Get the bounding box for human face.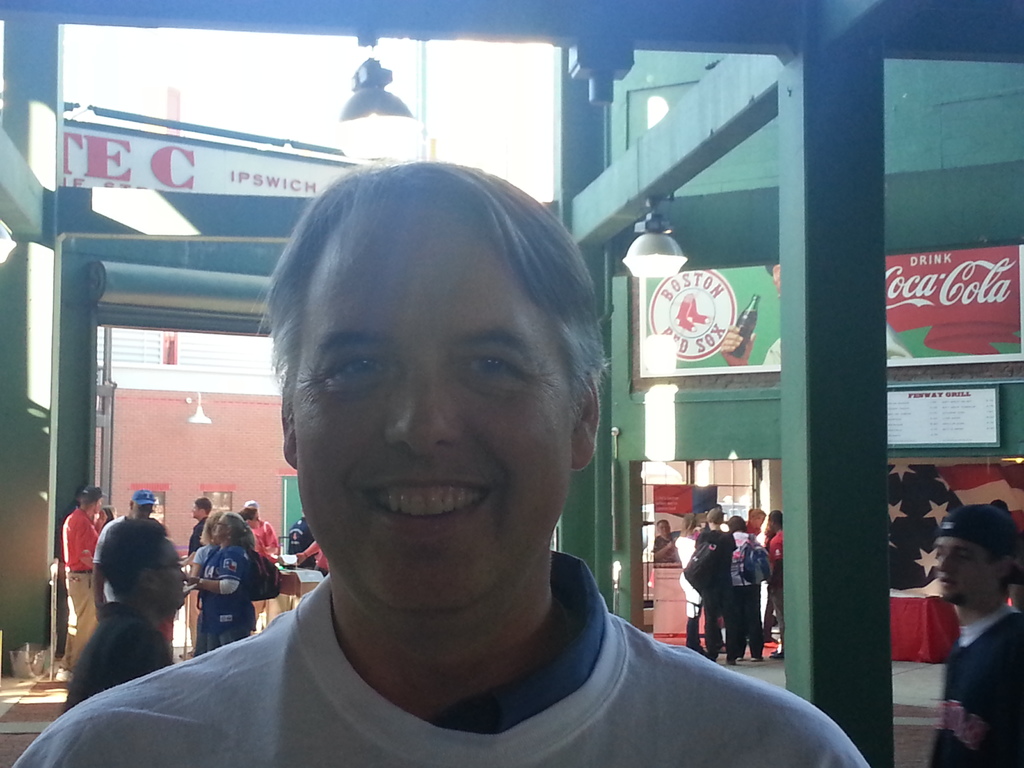
bbox=(934, 541, 989, 600).
